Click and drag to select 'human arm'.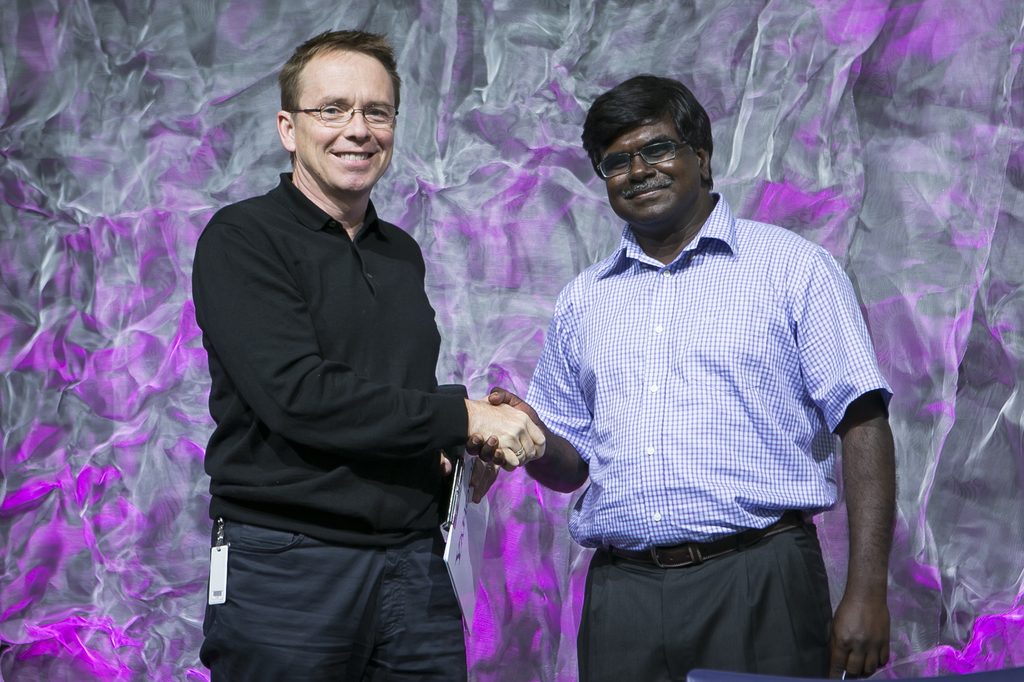
Selection: (819,393,927,681).
